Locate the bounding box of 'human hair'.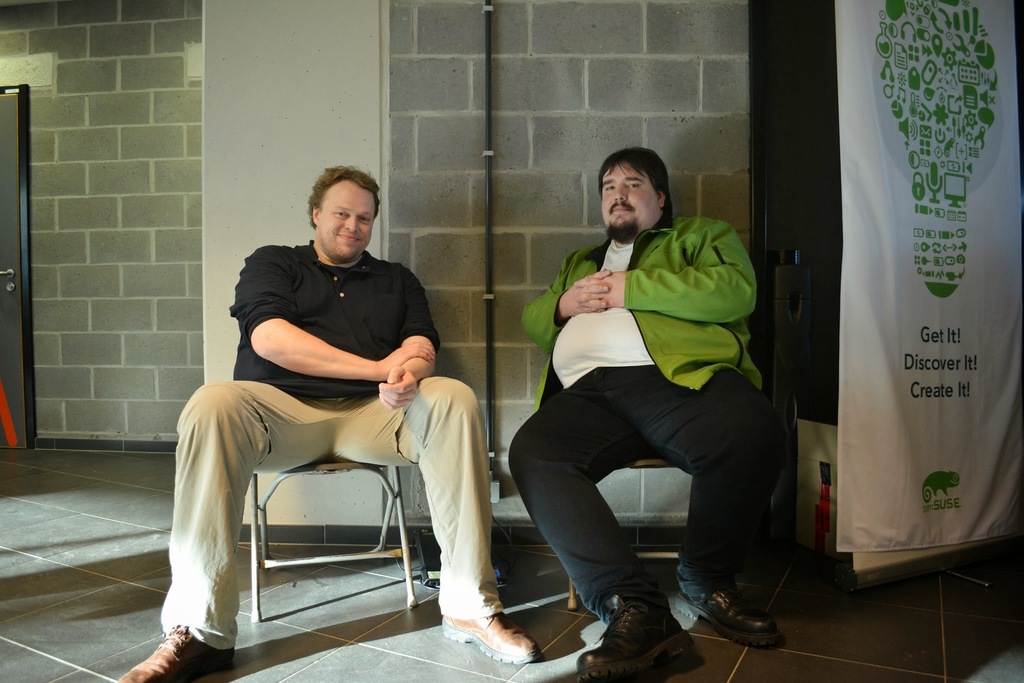
Bounding box: 598,147,680,222.
